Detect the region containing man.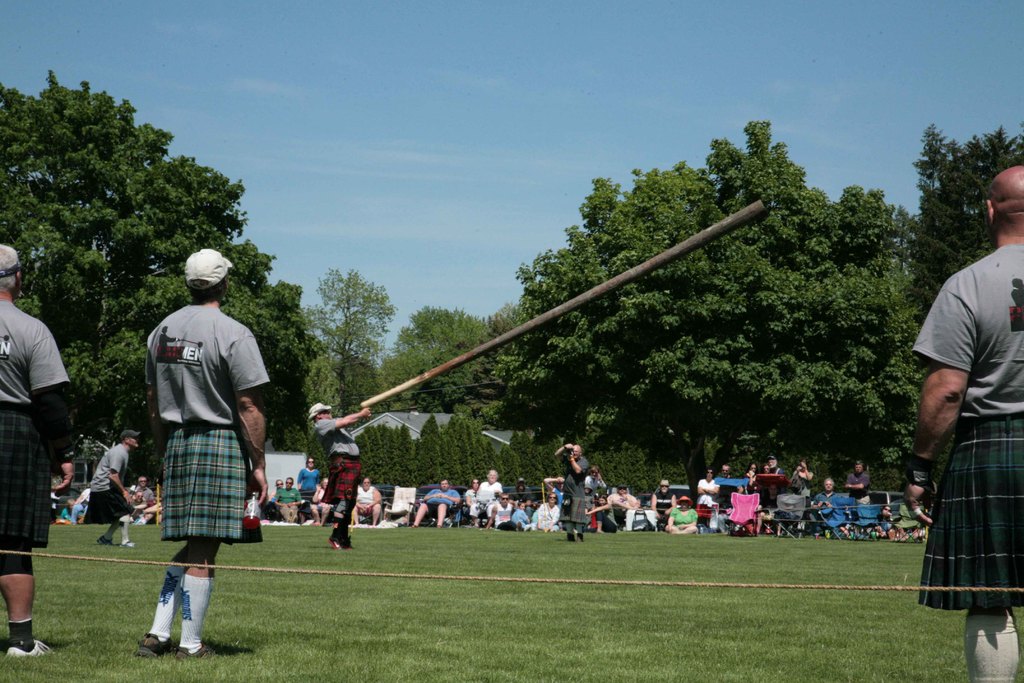
box(0, 241, 76, 657).
